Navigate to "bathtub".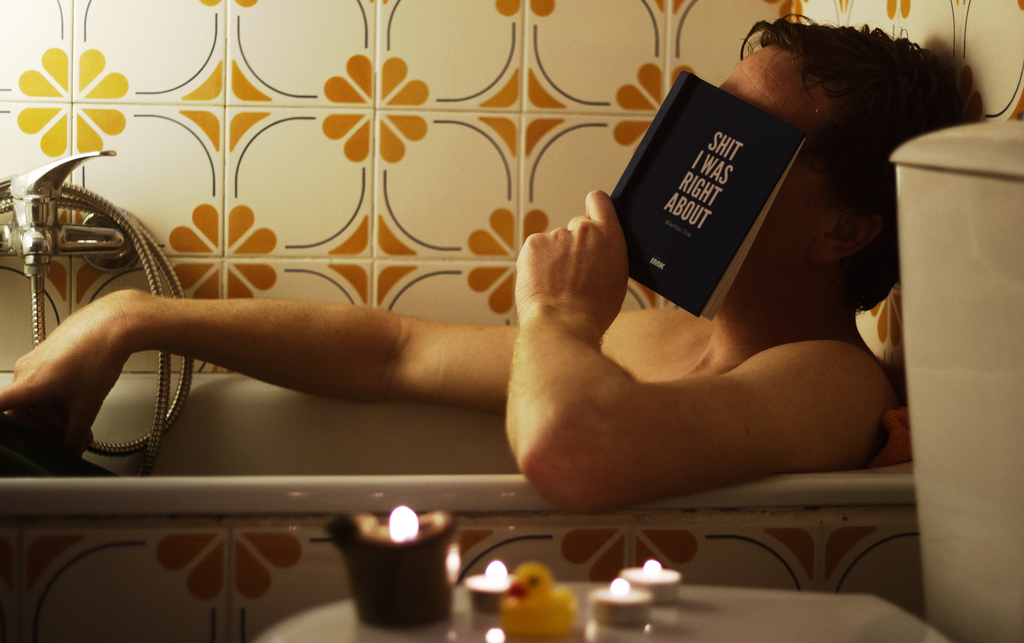
Navigation target: x1=0 y1=148 x2=916 y2=517.
